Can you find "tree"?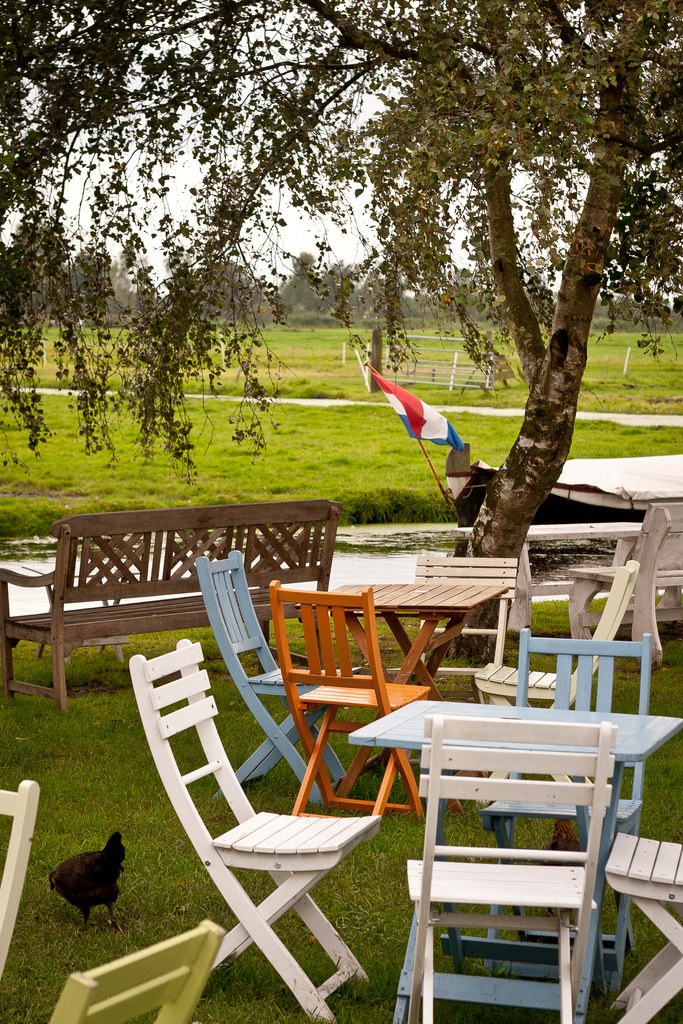
Yes, bounding box: [left=89, top=253, right=161, bottom=337].
